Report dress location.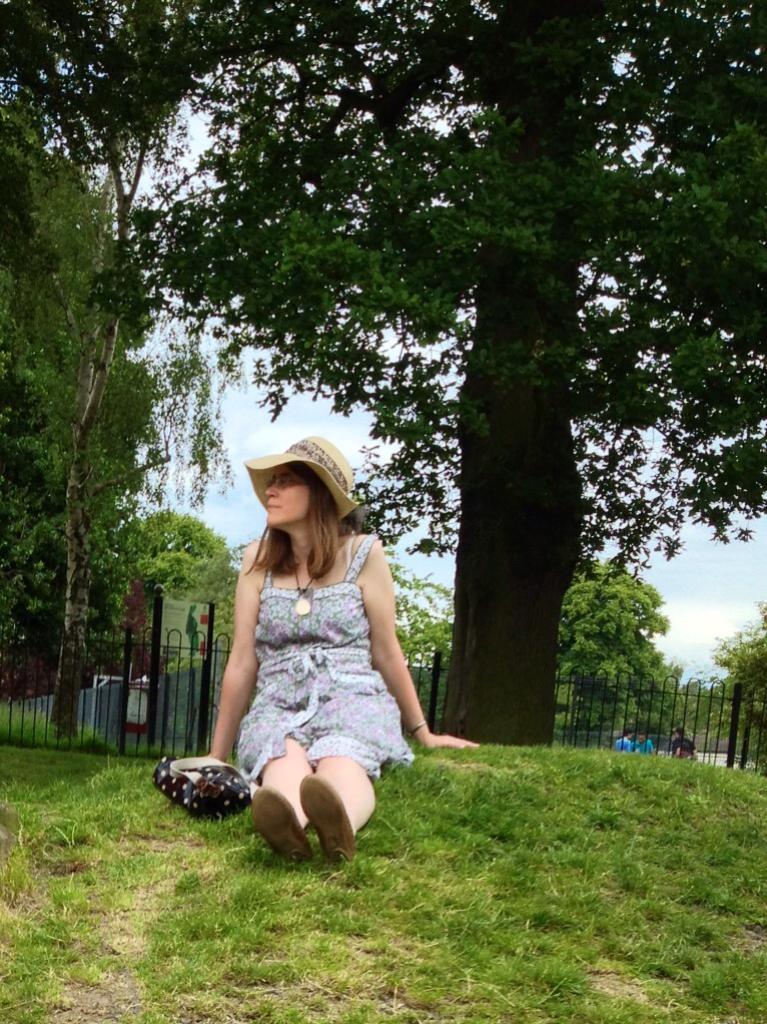
Report: Rect(232, 529, 413, 781).
